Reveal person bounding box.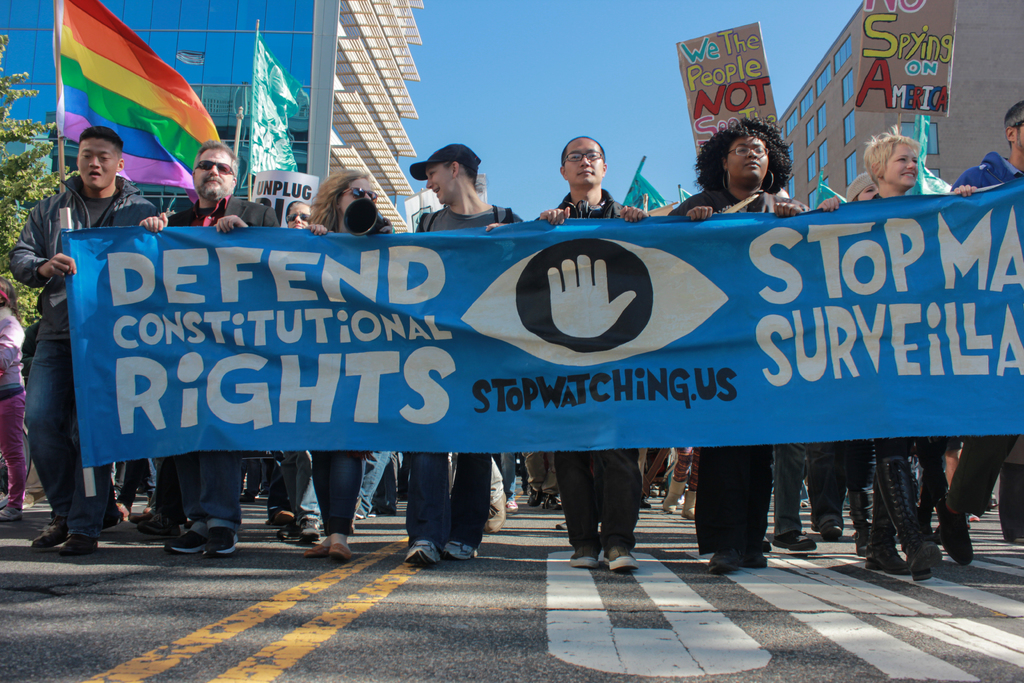
Revealed: bbox=[666, 448, 700, 516].
